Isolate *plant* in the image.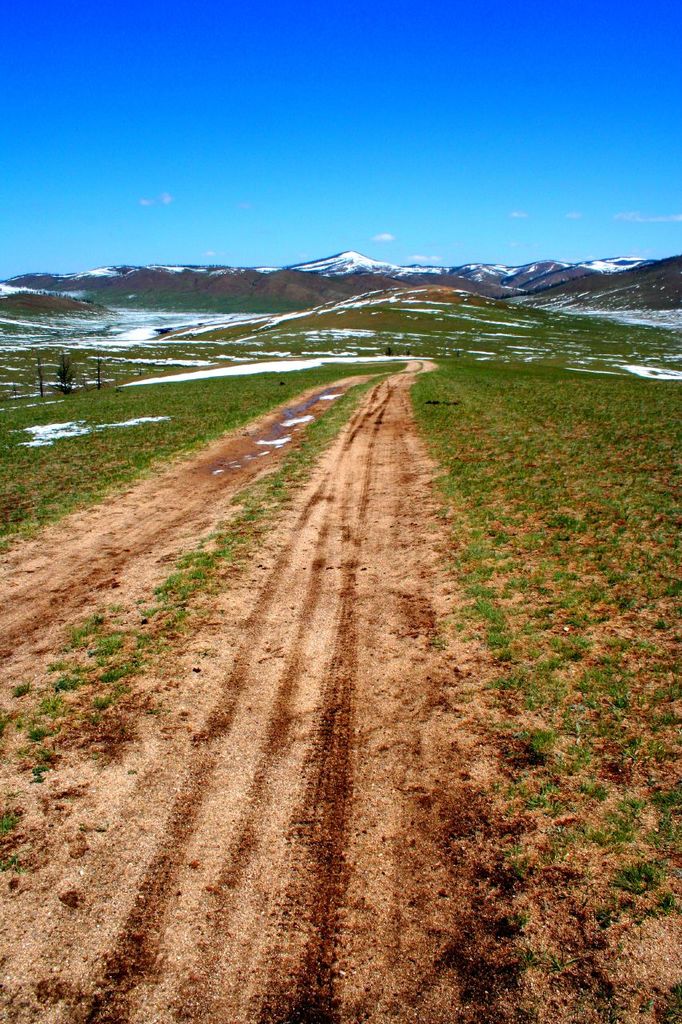
Isolated region: 45,662,61,676.
